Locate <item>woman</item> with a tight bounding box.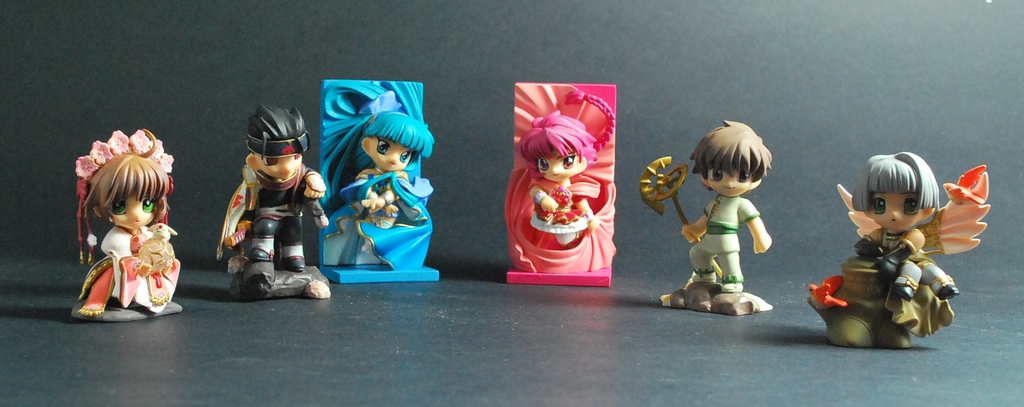
x1=517, y1=88, x2=616, y2=248.
